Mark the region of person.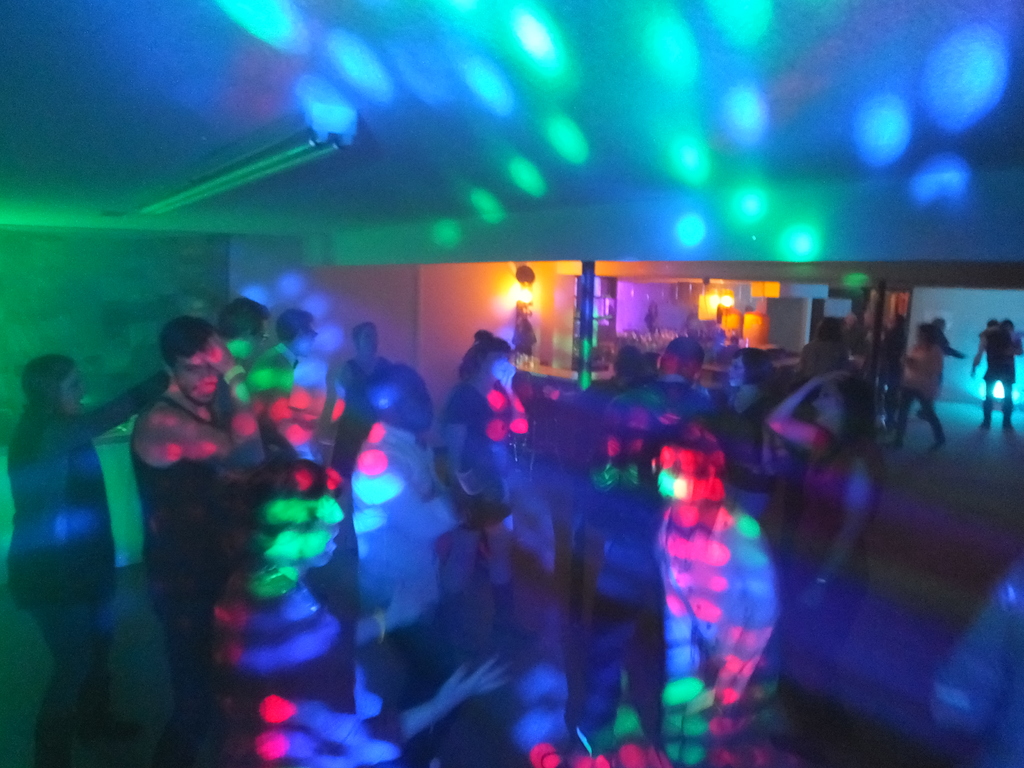
Region: locate(337, 318, 391, 503).
